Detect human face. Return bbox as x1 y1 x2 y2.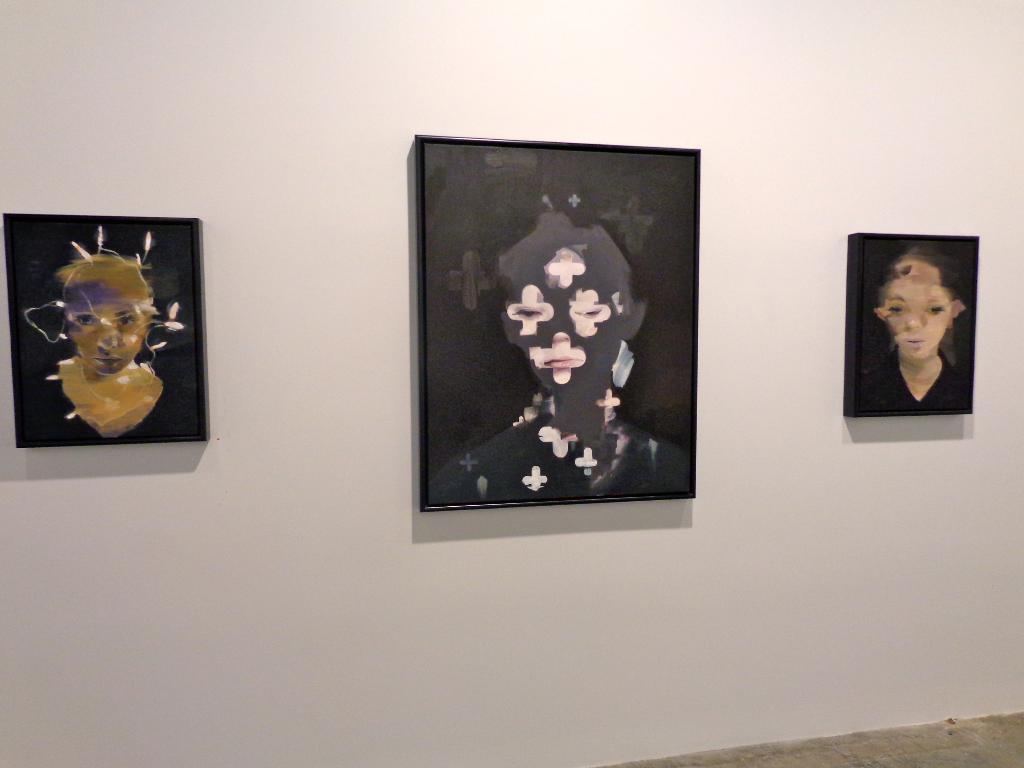
70 273 147 371.
